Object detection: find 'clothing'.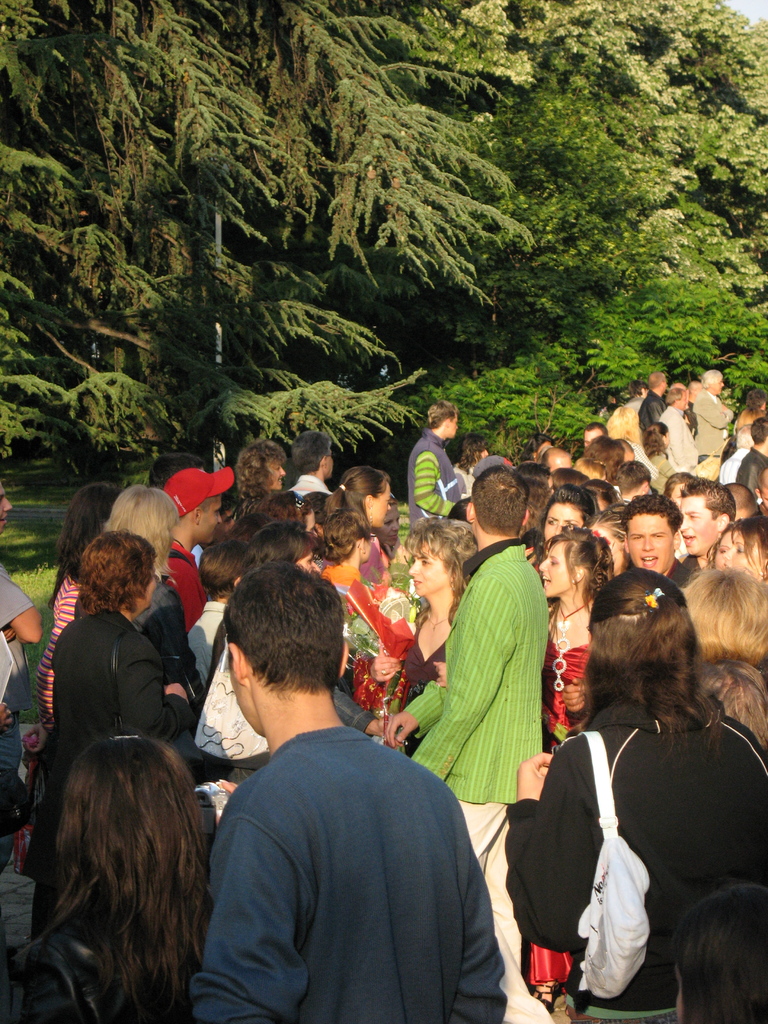
358/538/390/580.
